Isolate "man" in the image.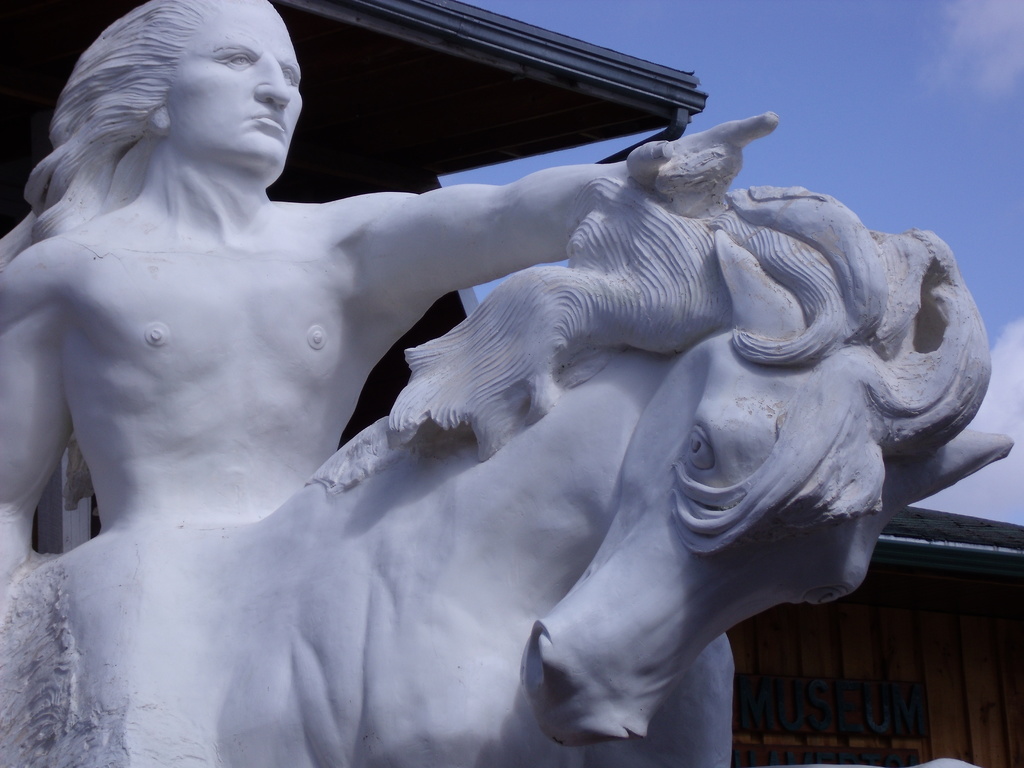
Isolated region: 0, 0, 781, 606.
